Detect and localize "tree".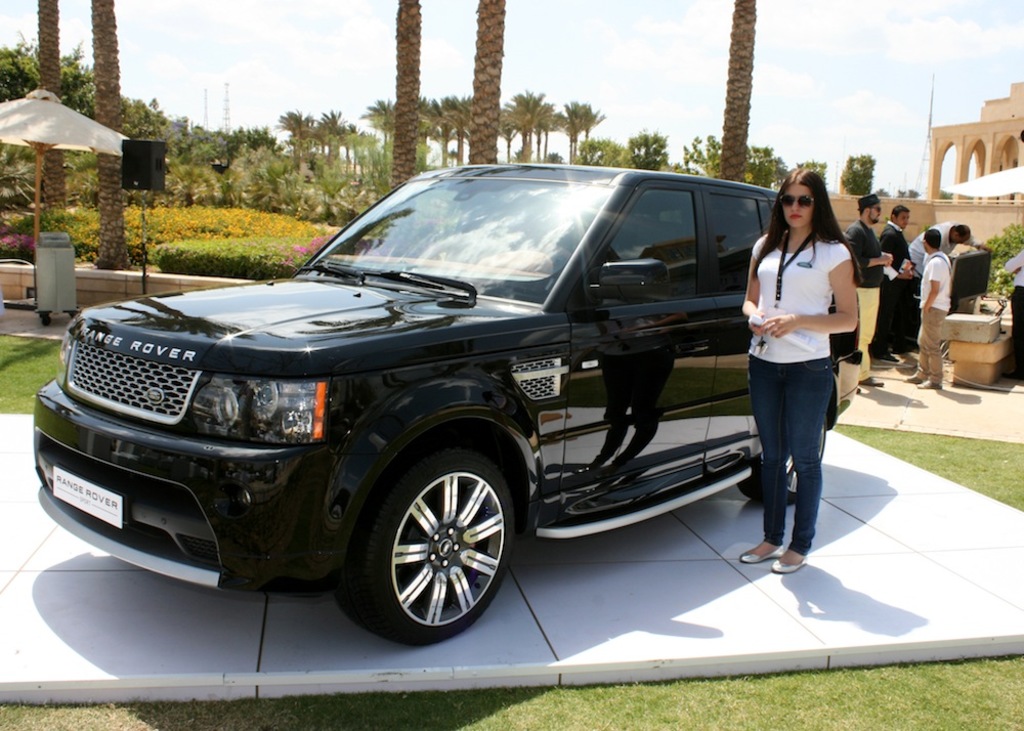
Localized at x1=744 y1=140 x2=780 y2=184.
